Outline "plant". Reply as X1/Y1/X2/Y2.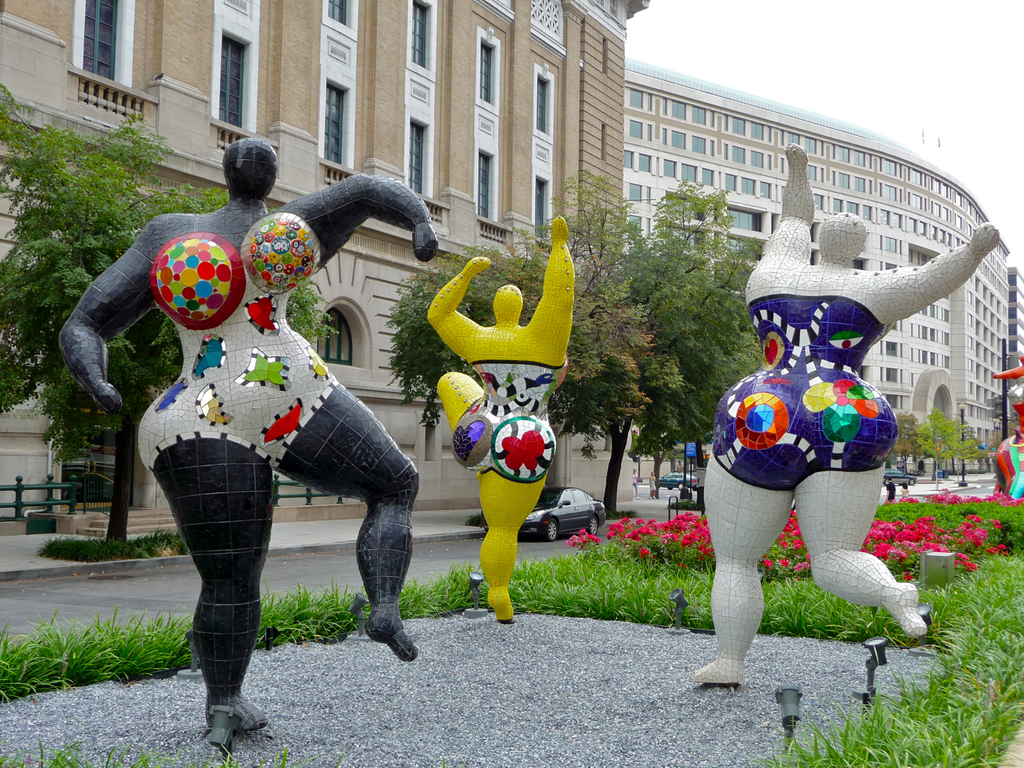
16/612/129/705.
